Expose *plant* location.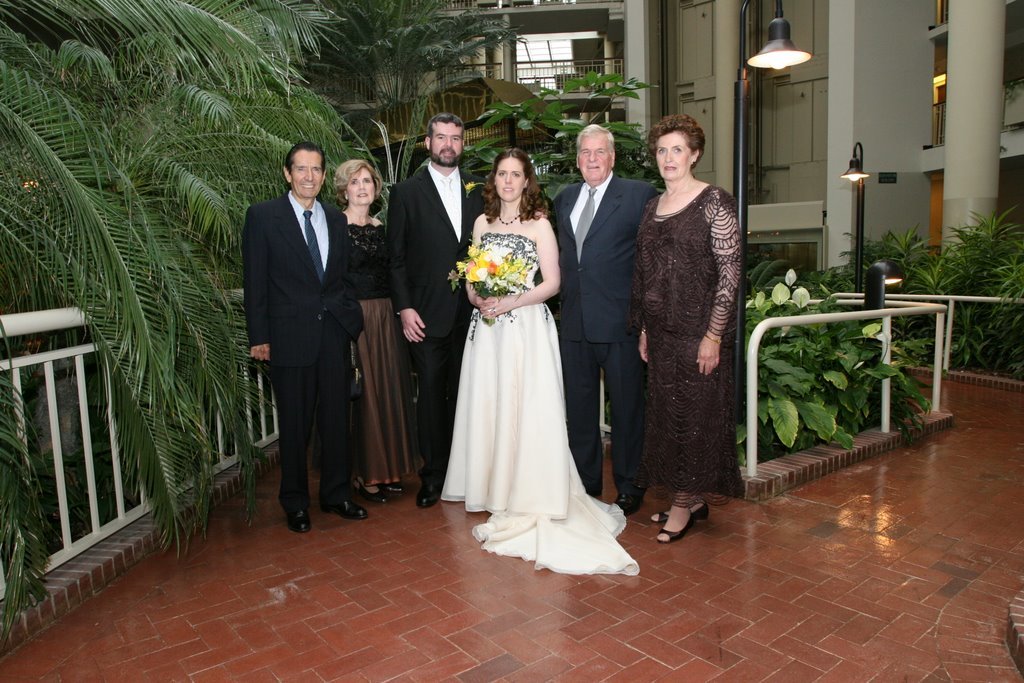
Exposed at pyautogui.locateOnScreen(444, 62, 686, 251).
